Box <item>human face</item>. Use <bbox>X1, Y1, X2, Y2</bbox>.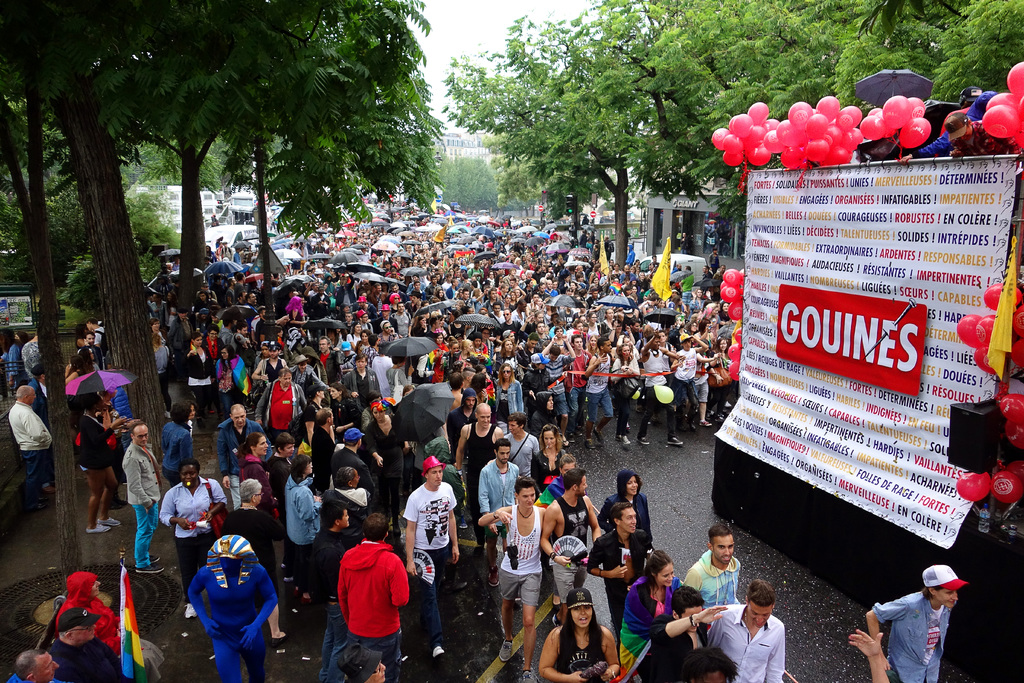
<bbox>503, 420, 529, 441</bbox>.
